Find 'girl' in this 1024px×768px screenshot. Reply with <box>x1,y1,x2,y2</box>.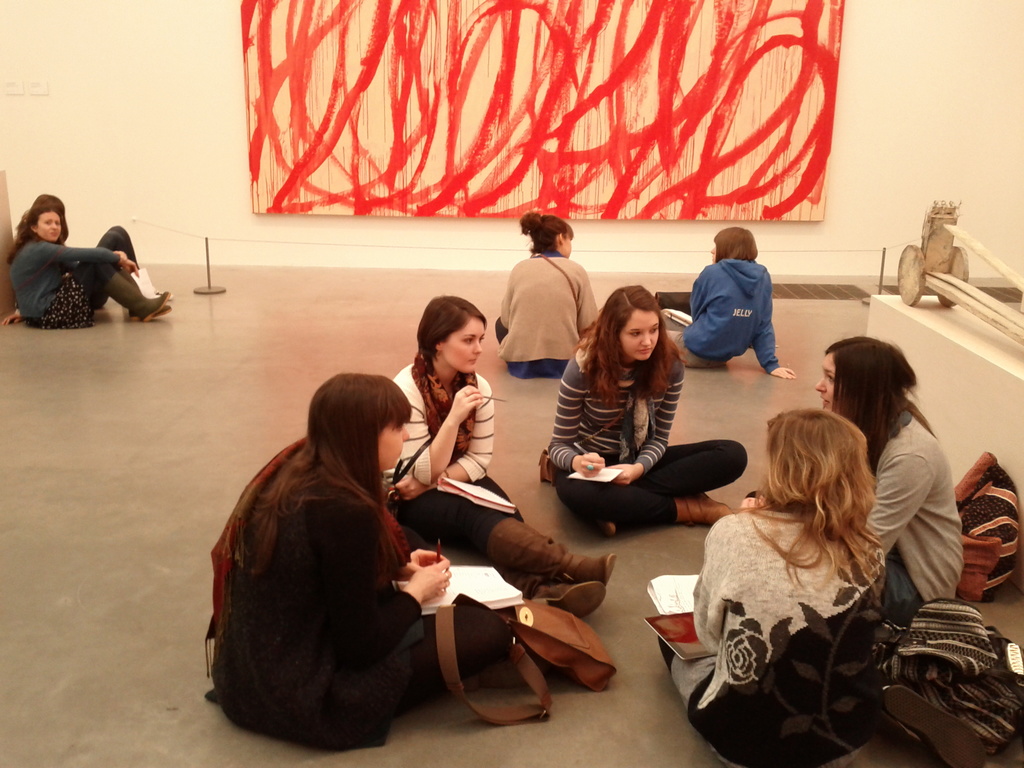
<box>660,409,886,767</box>.
